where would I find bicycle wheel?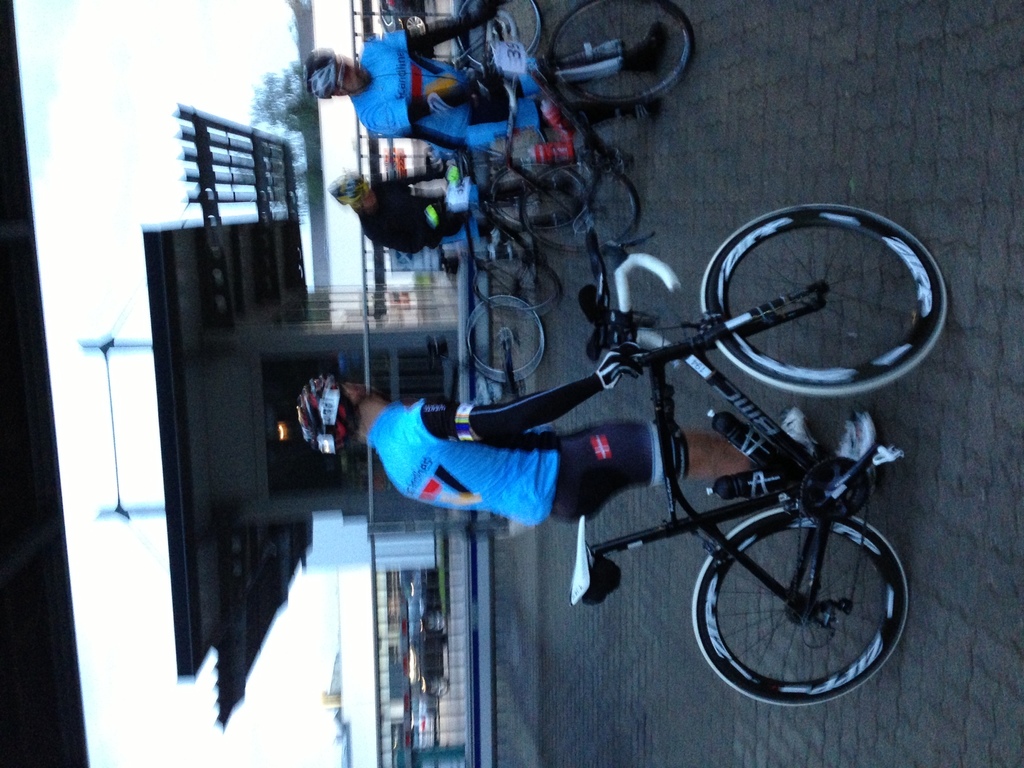
At 541 0 691 104.
